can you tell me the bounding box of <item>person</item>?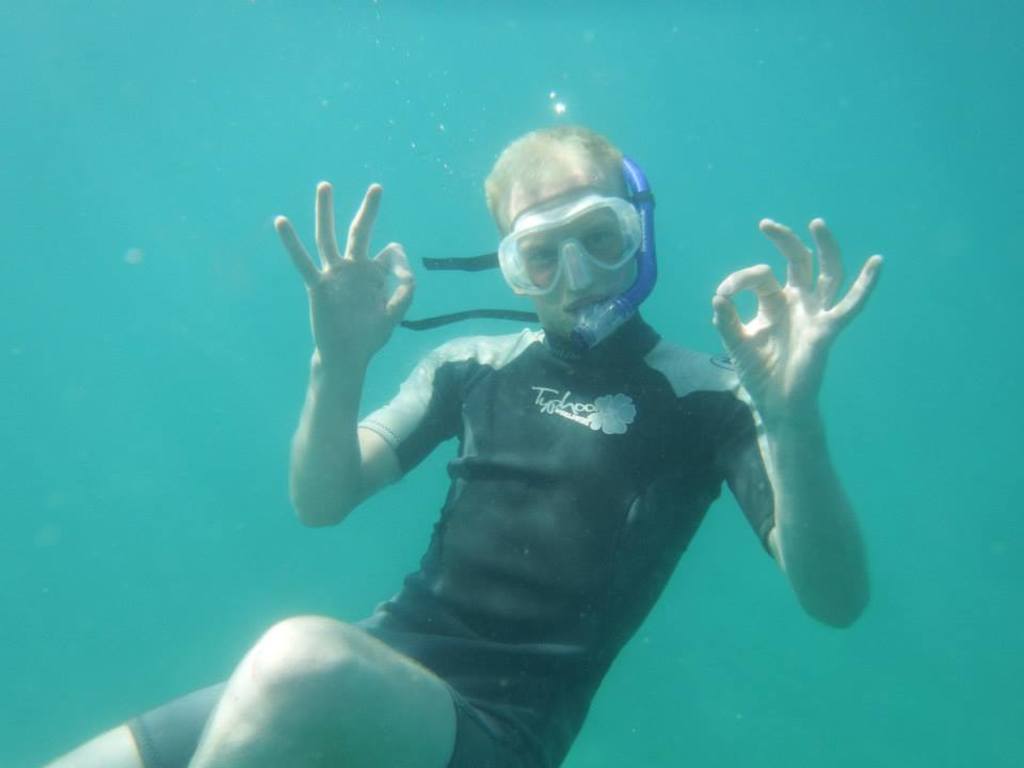
46,121,883,767.
